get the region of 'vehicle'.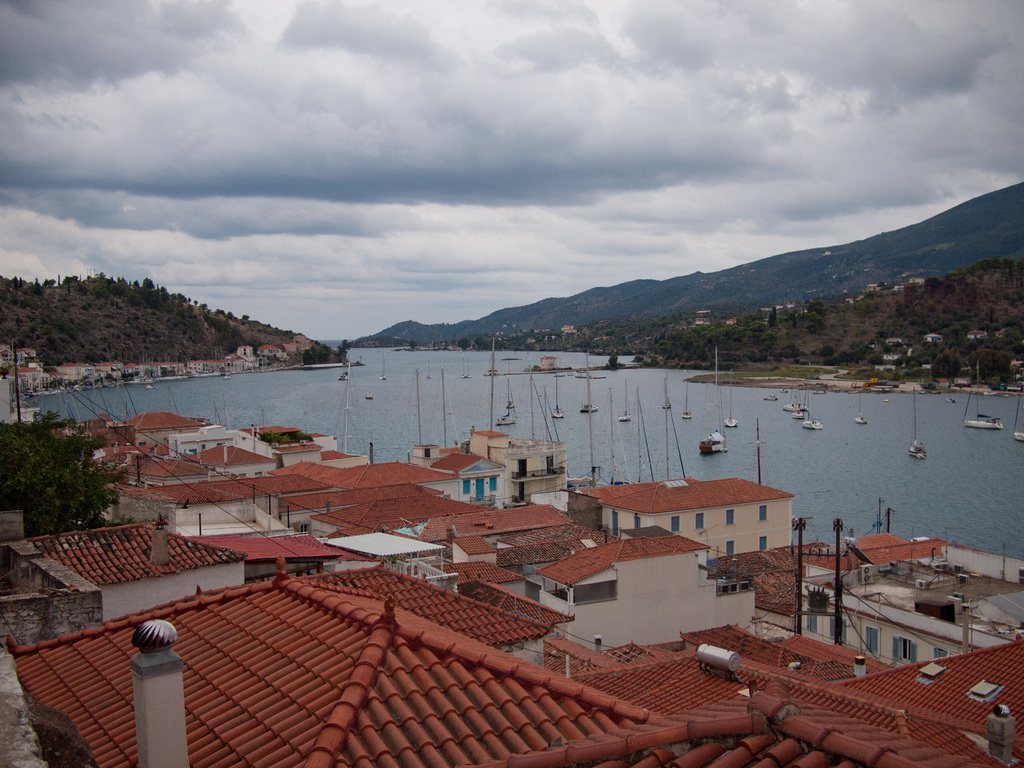
783/392/811/413.
